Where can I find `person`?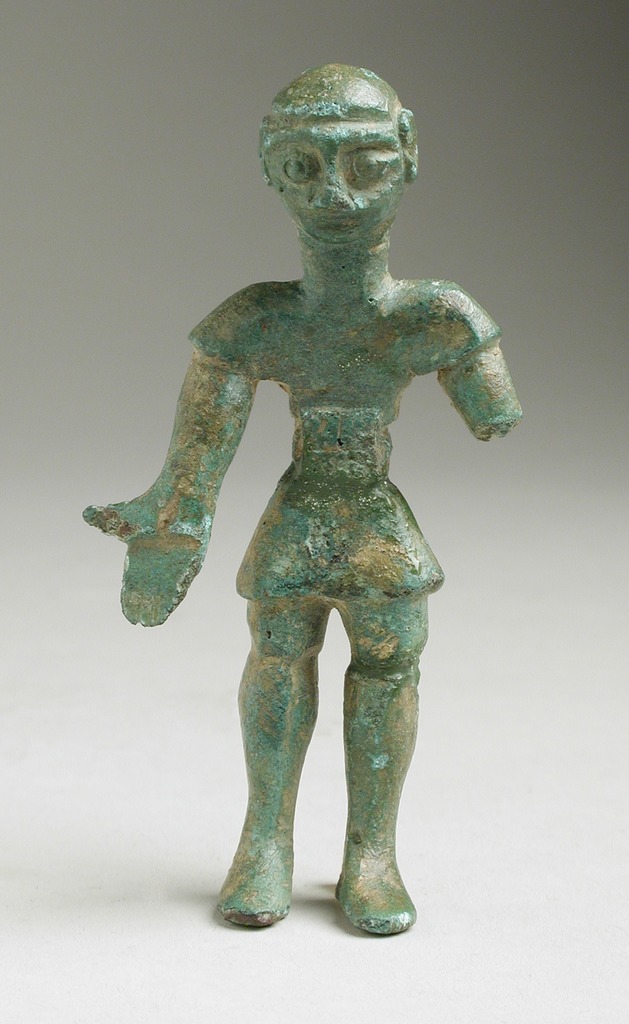
You can find it at bbox=[95, 51, 533, 929].
